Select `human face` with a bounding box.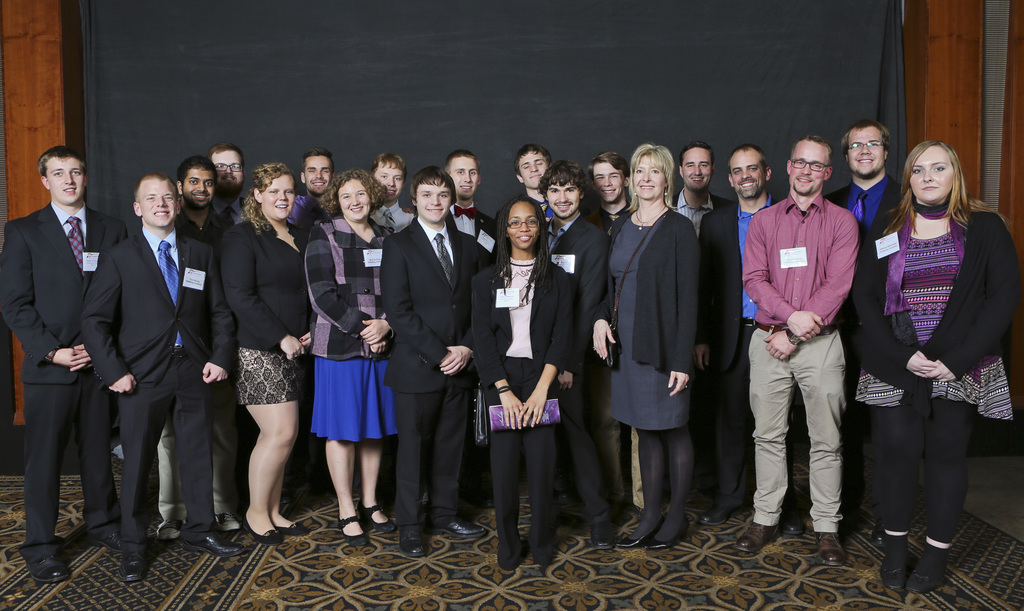
[x1=341, y1=179, x2=373, y2=219].
